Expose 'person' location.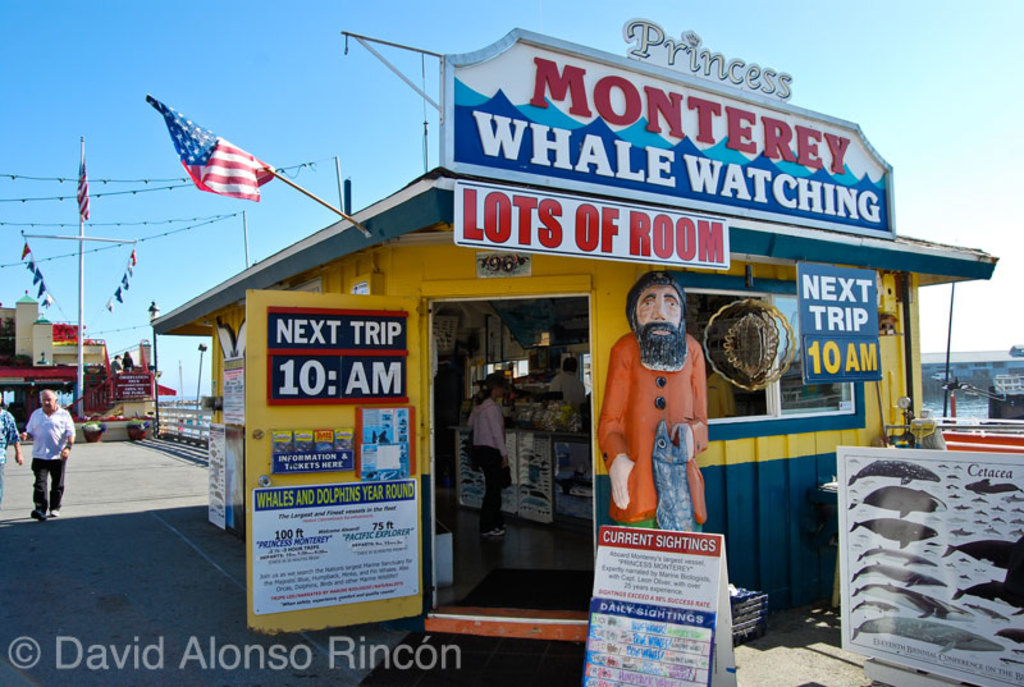
Exposed at rect(14, 393, 76, 518).
